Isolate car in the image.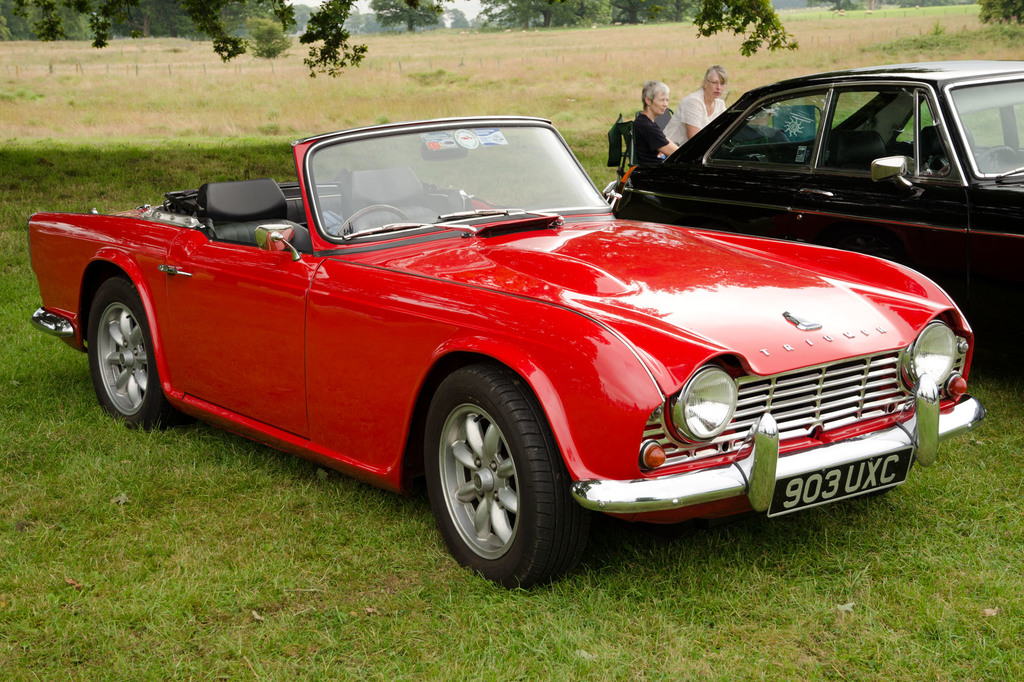
Isolated region: (618, 67, 1006, 259).
